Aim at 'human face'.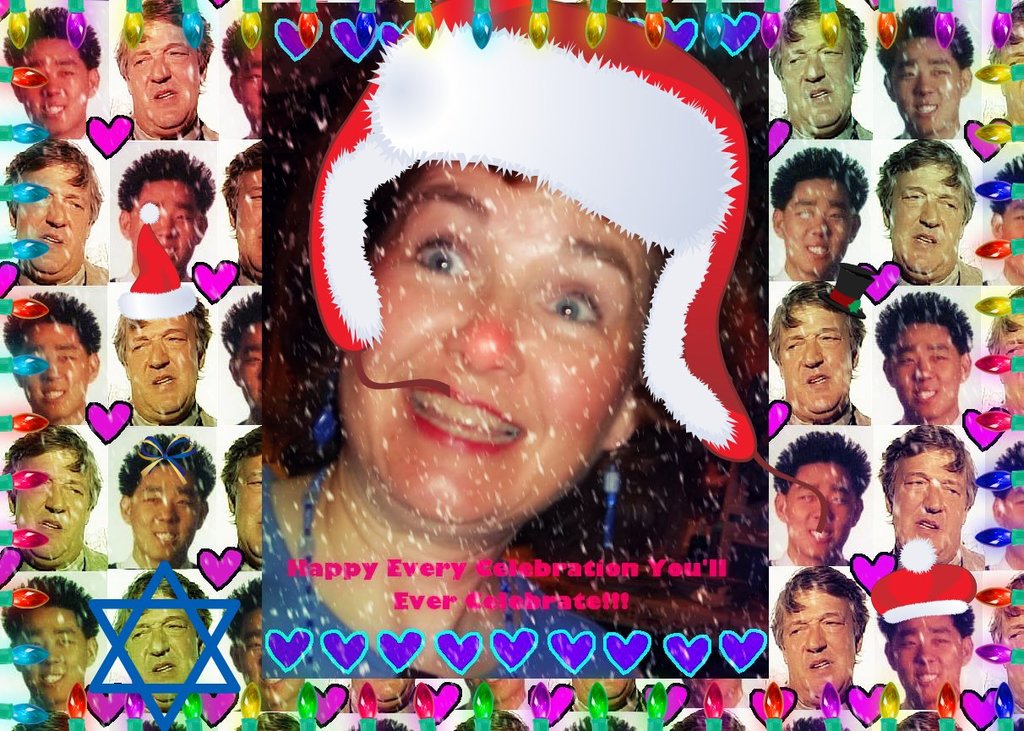
Aimed at (left=466, top=679, right=525, bottom=704).
